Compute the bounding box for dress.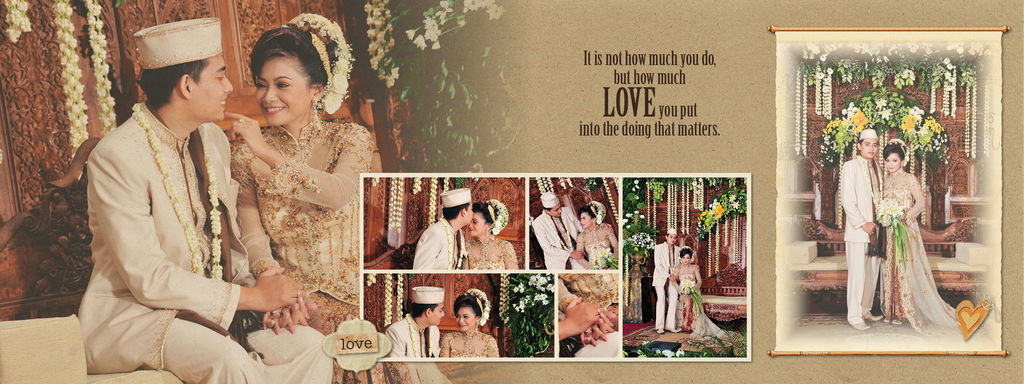
bbox=[440, 326, 501, 357].
